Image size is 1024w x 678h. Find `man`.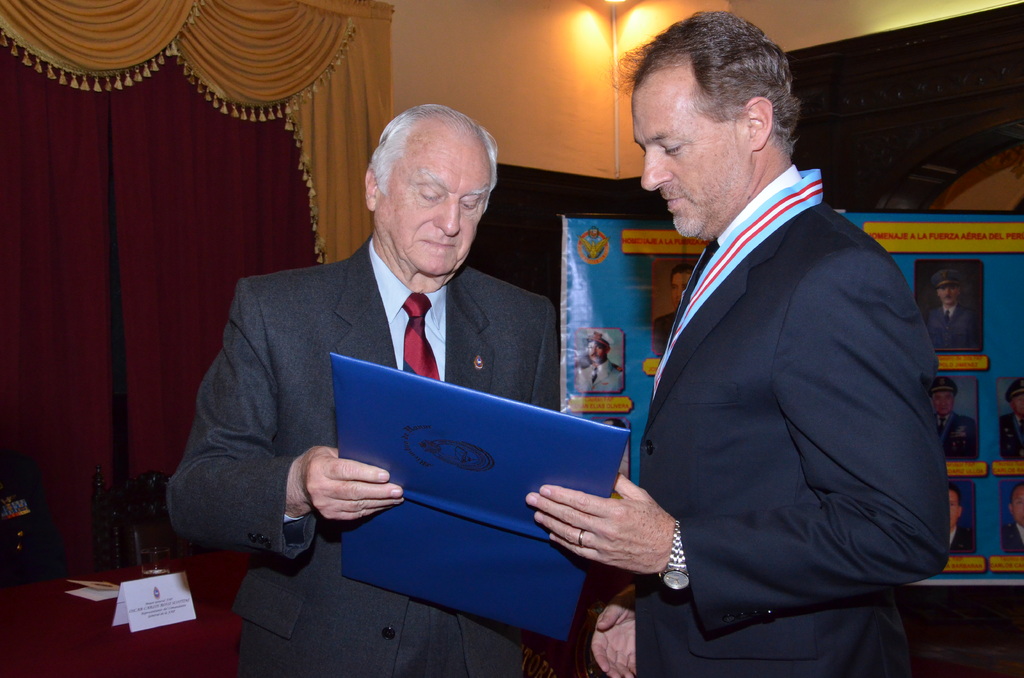
box(577, 333, 624, 399).
